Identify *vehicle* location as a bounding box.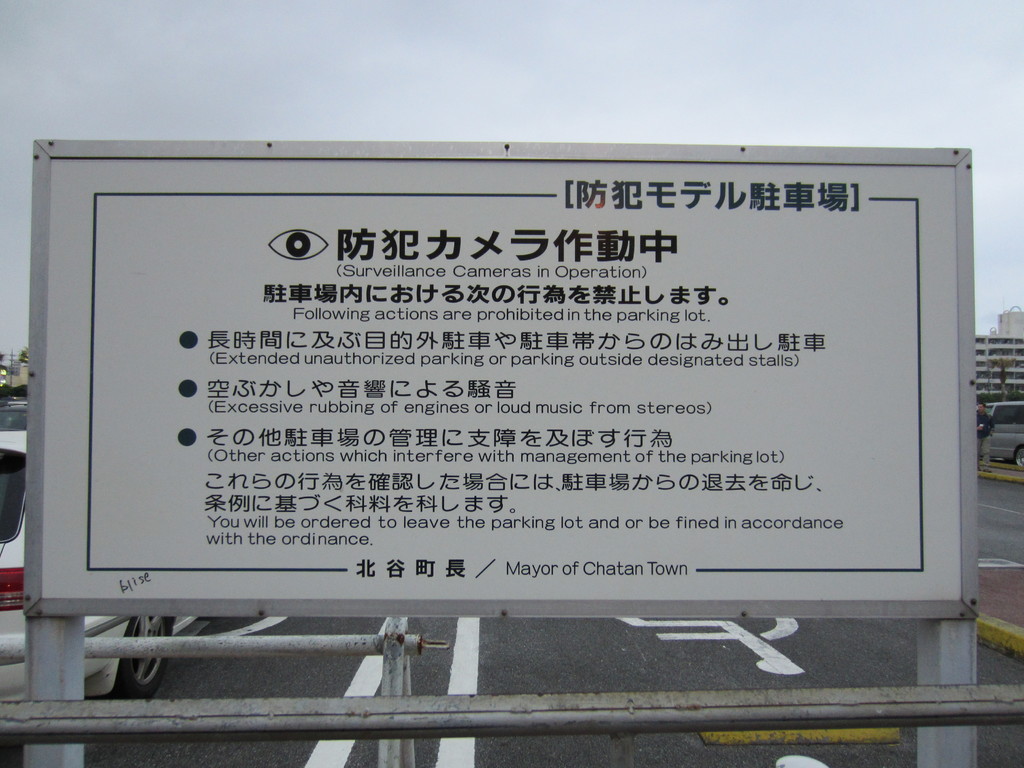
region(974, 399, 1023, 466).
